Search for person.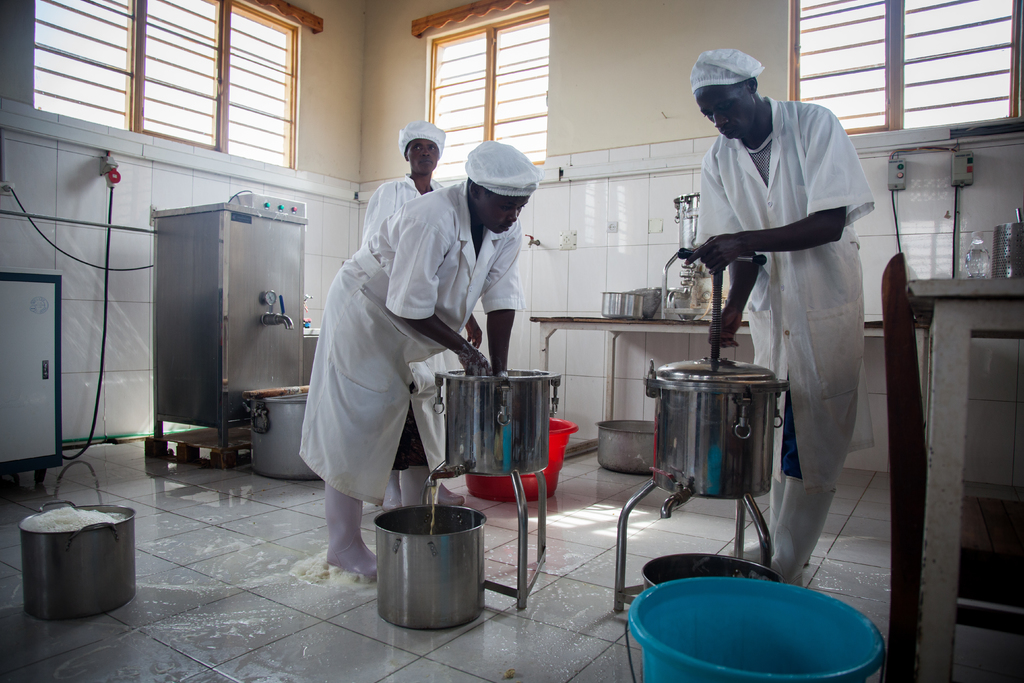
Found at [312, 132, 532, 582].
